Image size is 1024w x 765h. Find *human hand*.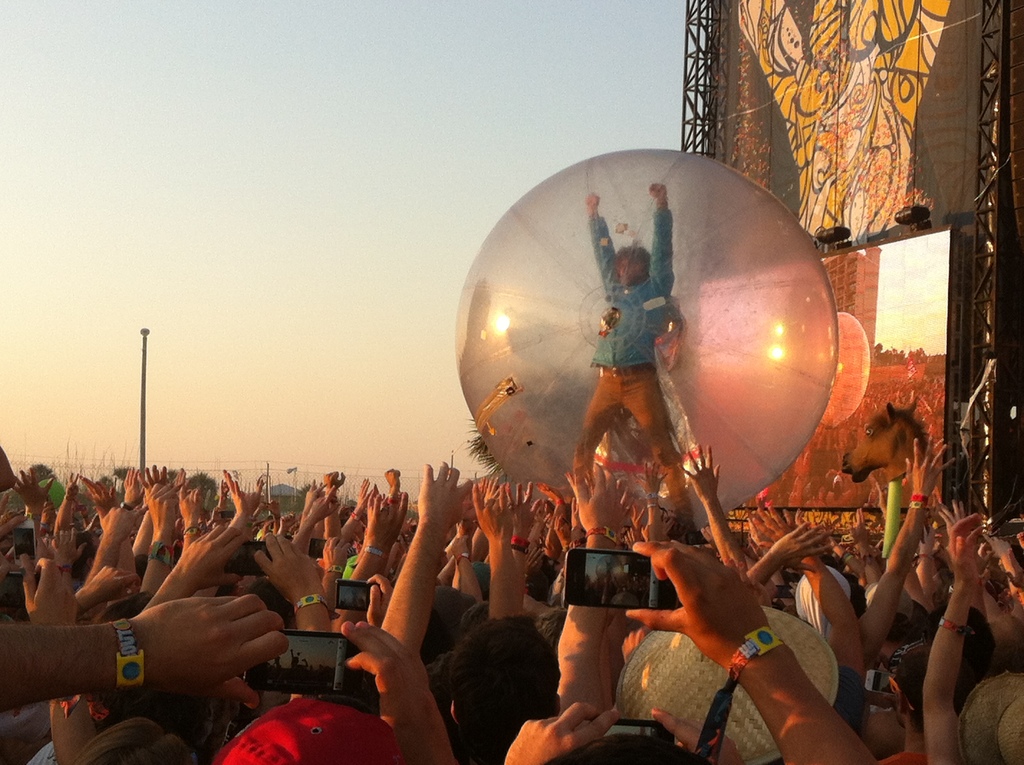
507/479/545/543.
